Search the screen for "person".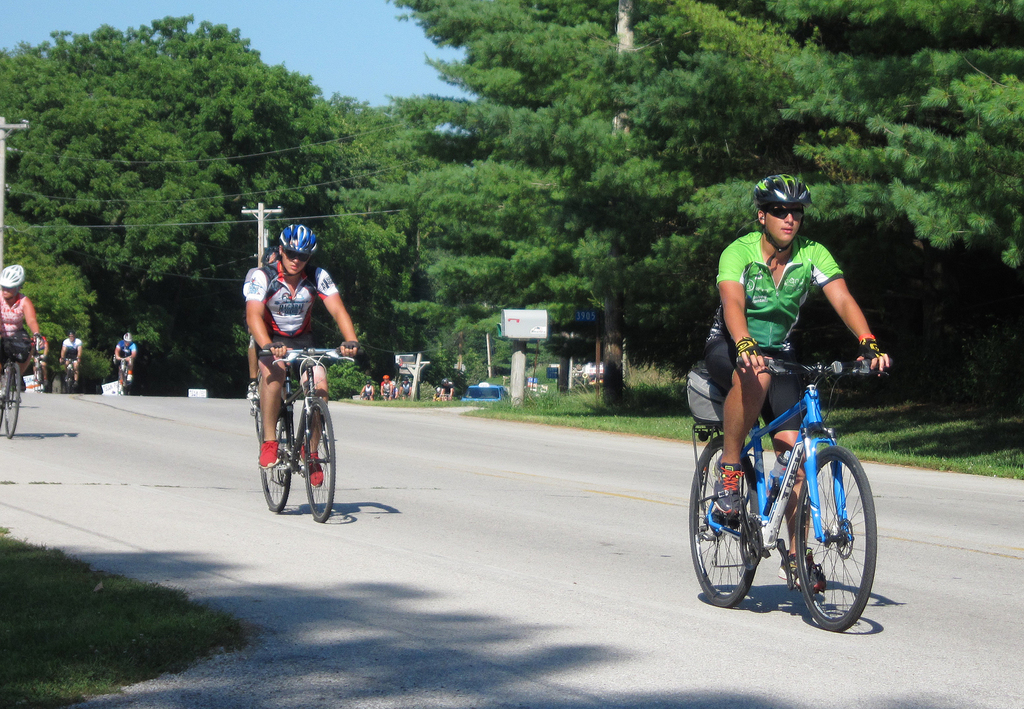
Found at {"x1": 700, "y1": 170, "x2": 895, "y2": 601}.
